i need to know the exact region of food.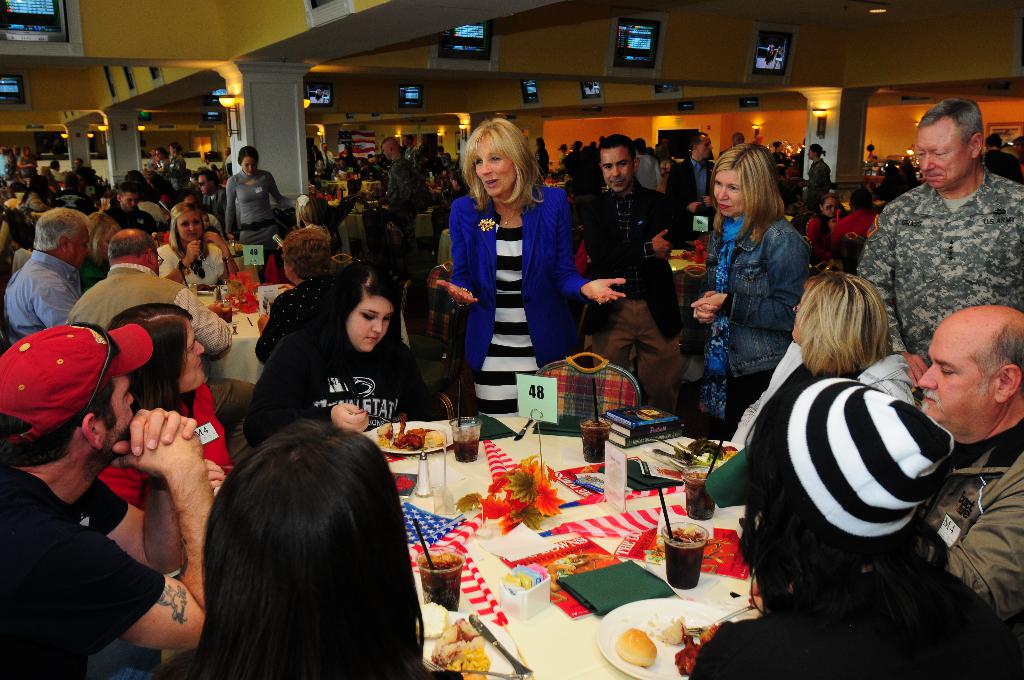
Region: 614/635/655/667.
